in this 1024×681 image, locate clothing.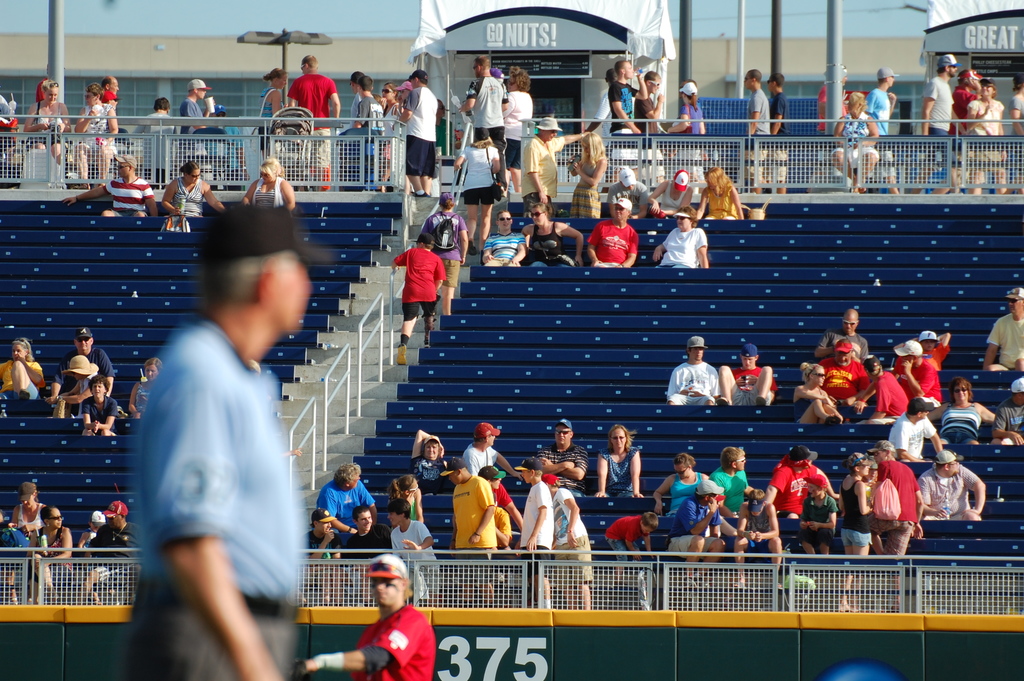
Bounding box: bbox=[410, 455, 447, 495].
